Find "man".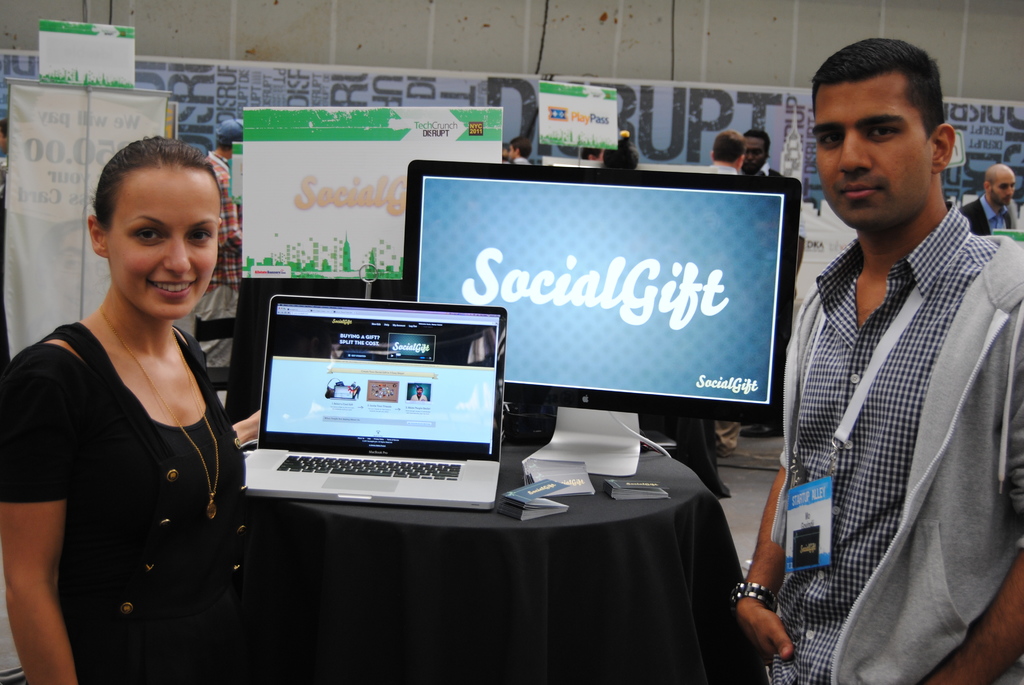
bbox(957, 160, 1023, 242).
